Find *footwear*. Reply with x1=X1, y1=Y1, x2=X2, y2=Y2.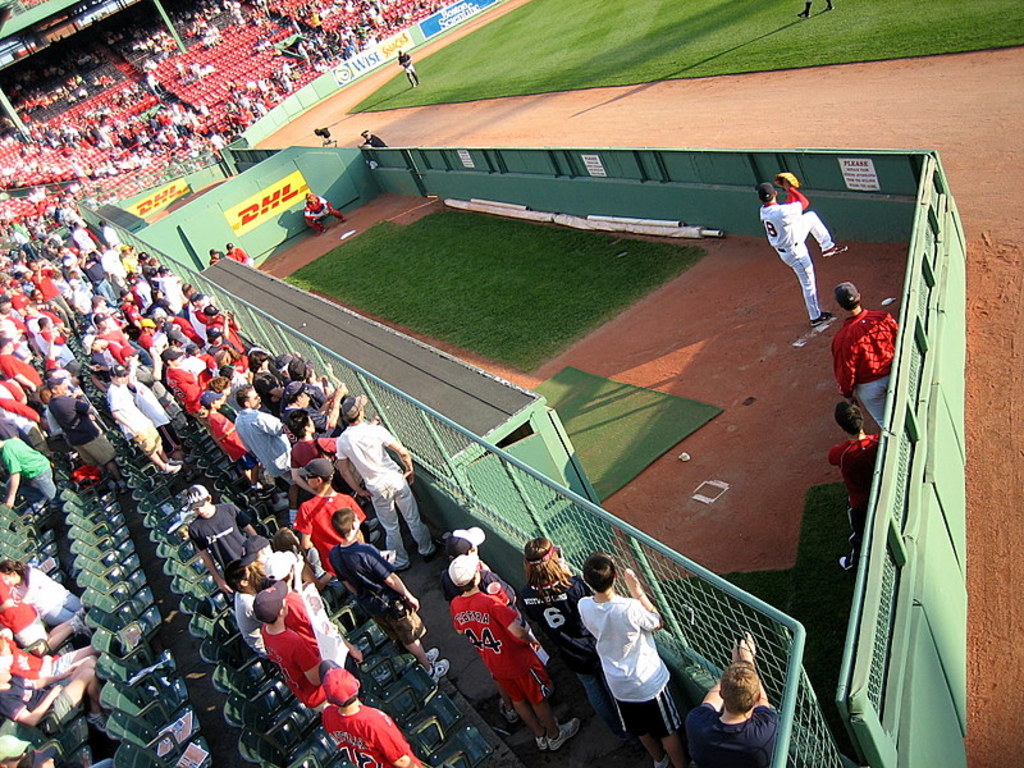
x1=118, y1=485, x2=125, y2=492.
